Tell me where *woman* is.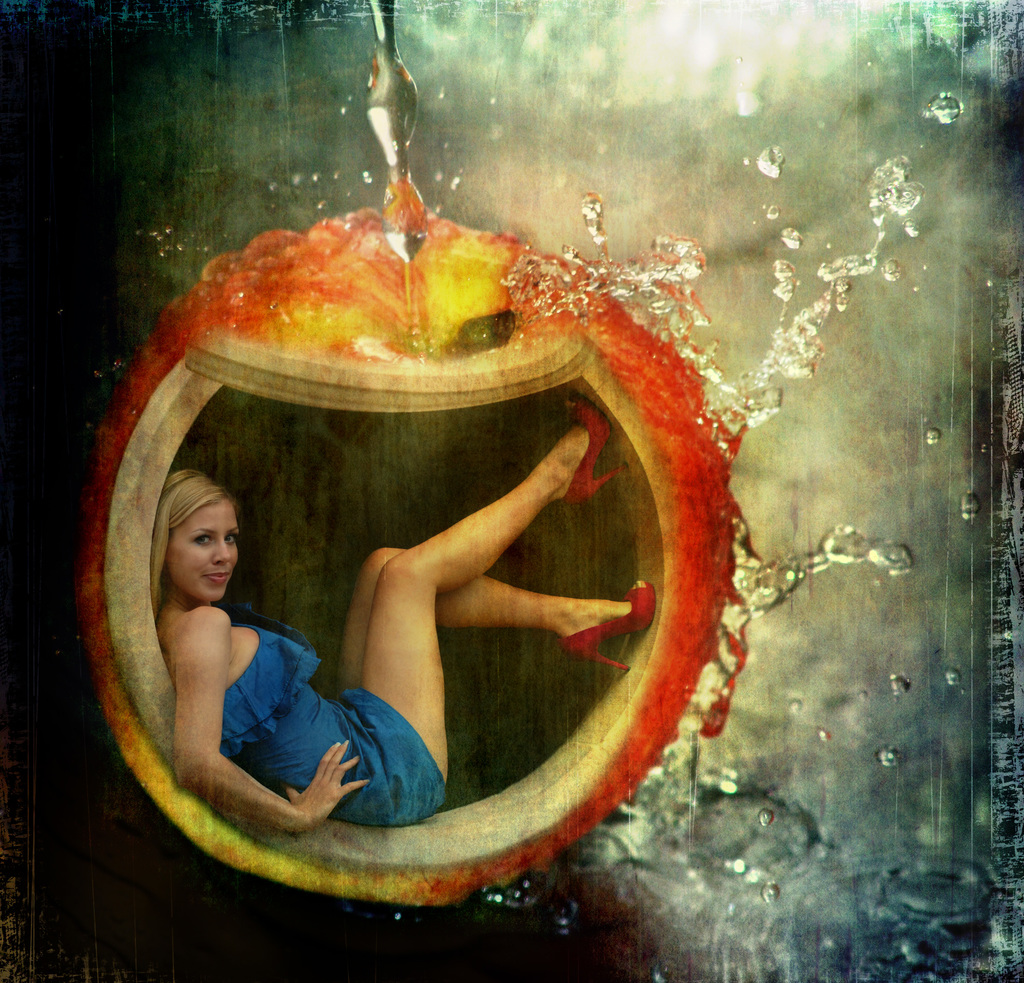
*woman* is at <region>122, 240, 674, 866</region>.
